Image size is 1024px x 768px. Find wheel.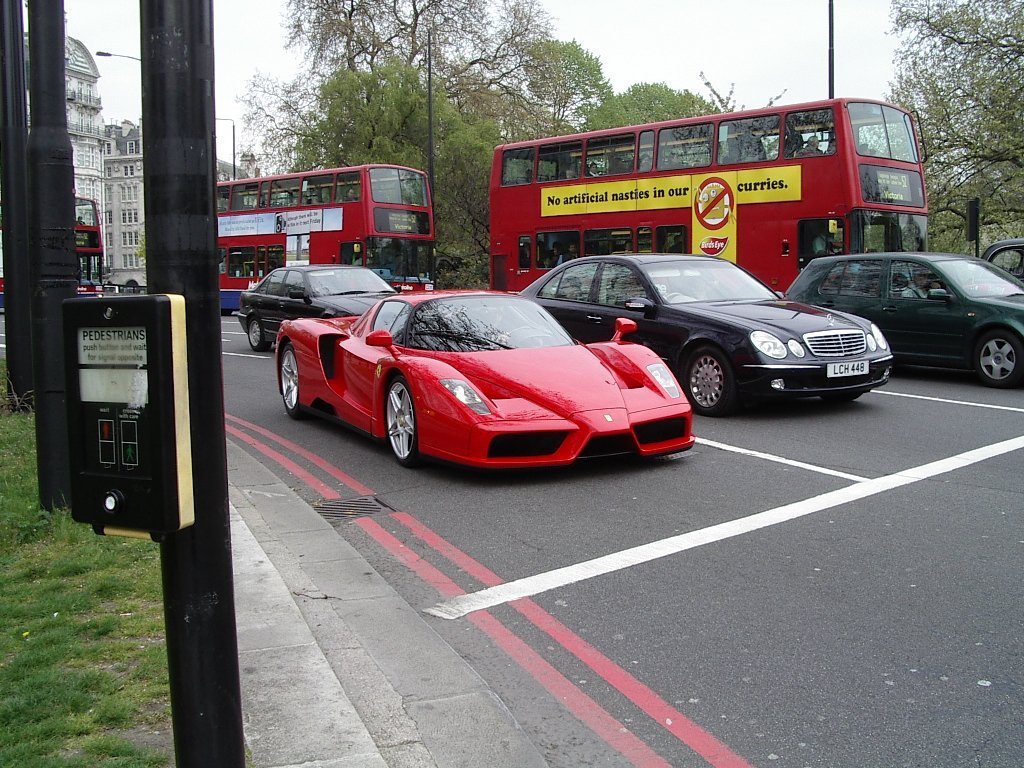
rect(246, 319, 272, 351).
